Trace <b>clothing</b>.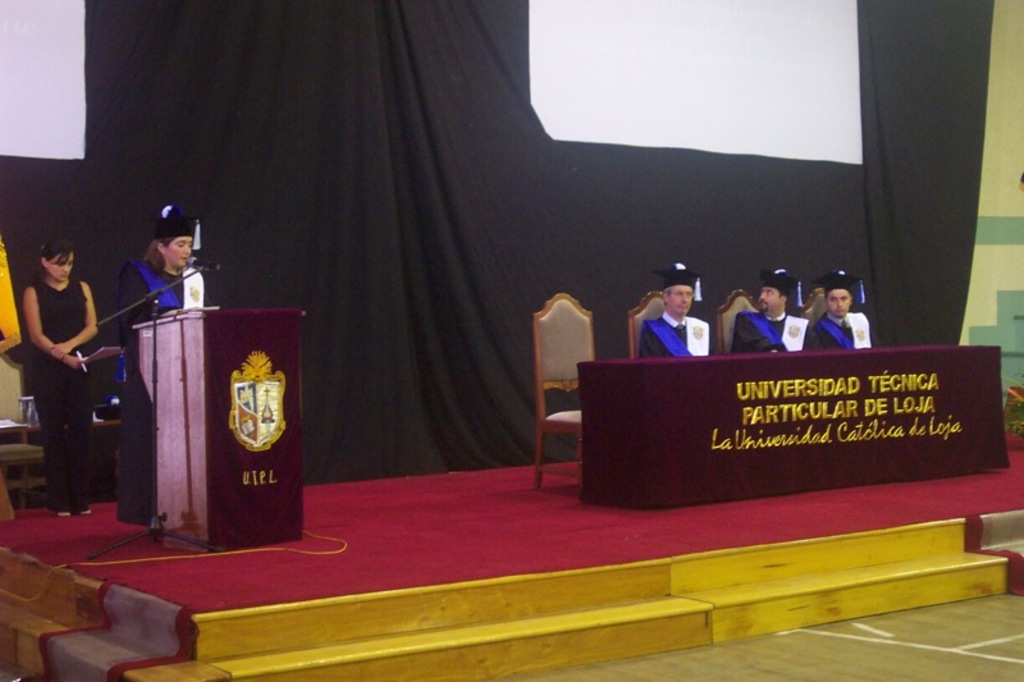
Traced to rect(728, 311, 815, 351).
